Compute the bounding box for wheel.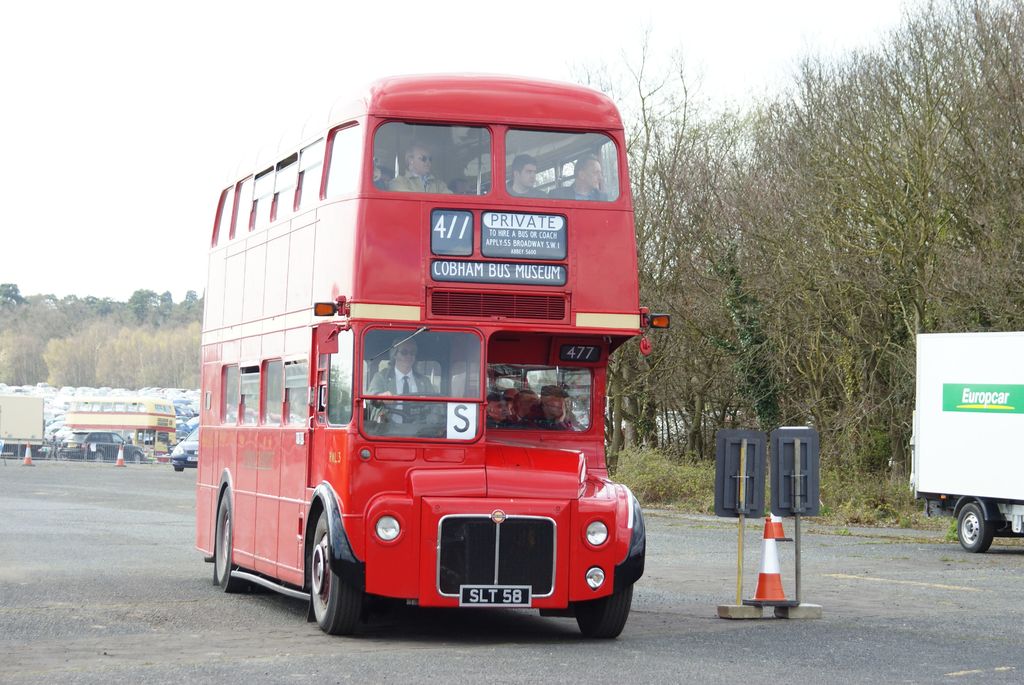
576/574/635/638.
